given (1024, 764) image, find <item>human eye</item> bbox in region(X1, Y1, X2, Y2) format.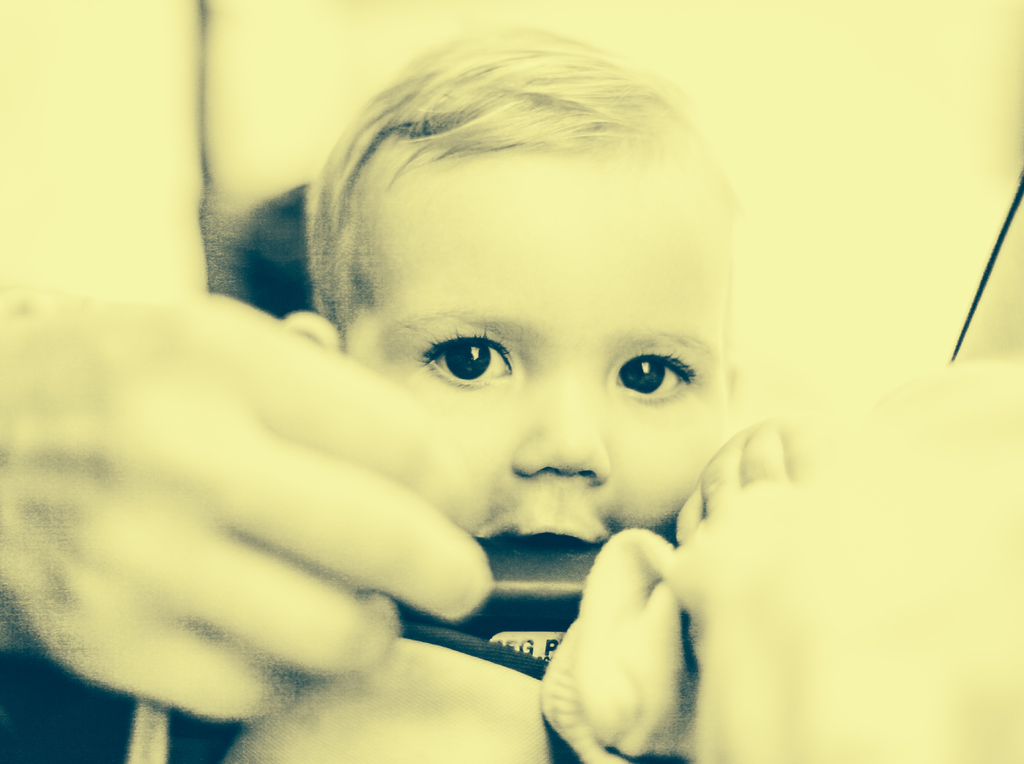
region(609, 341, 701, 403).
